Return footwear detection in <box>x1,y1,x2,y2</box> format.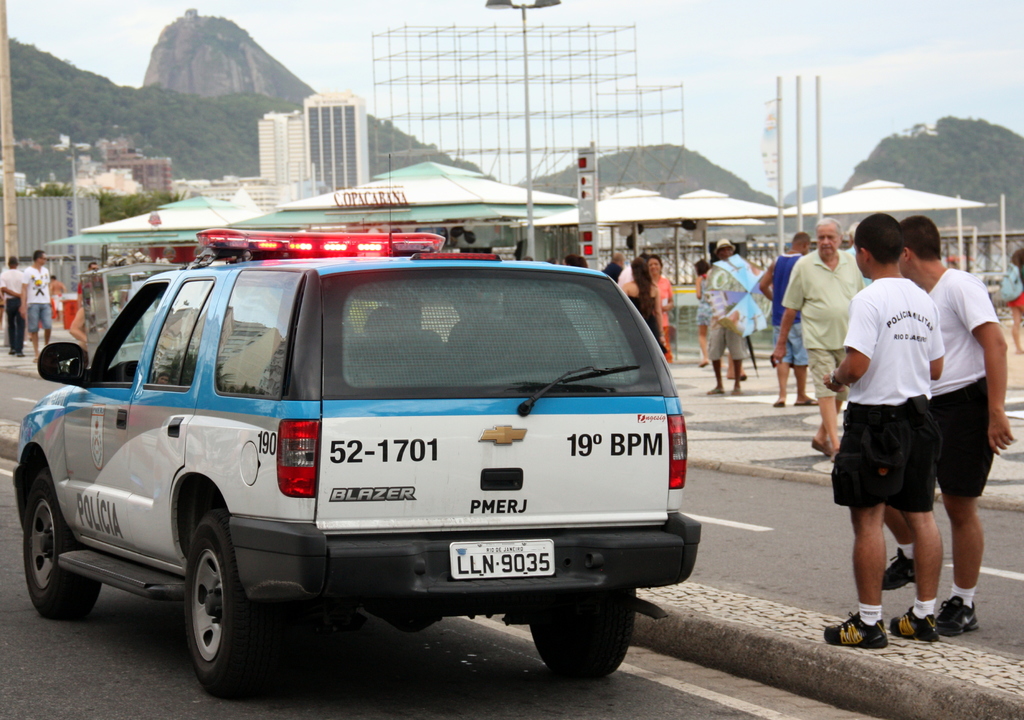
<box>727,370,746,380</box>.
